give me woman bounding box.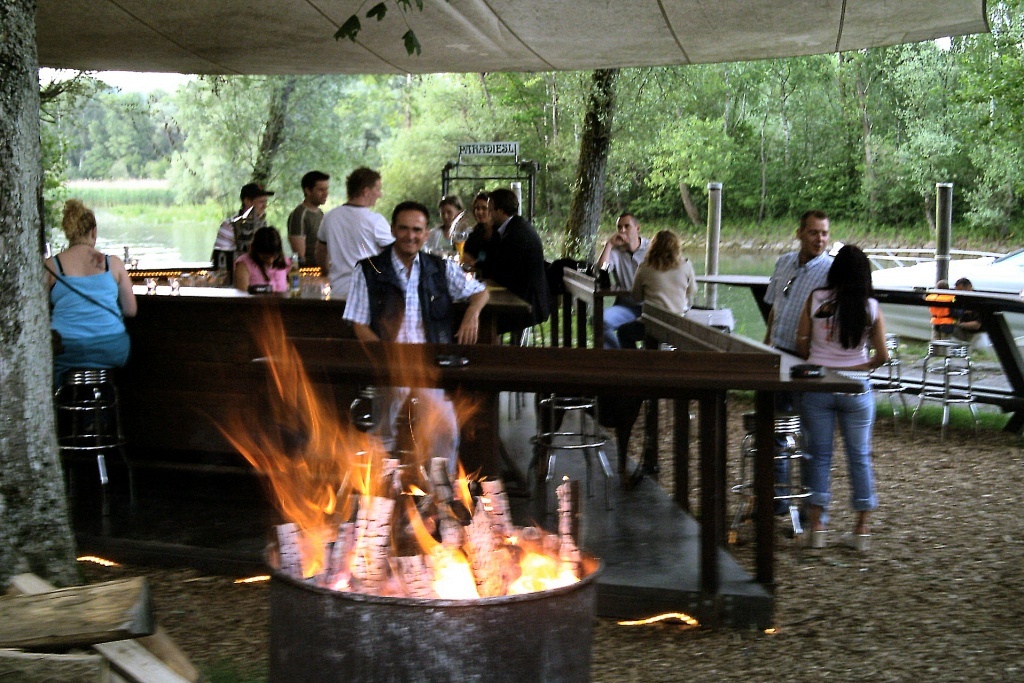
(429,196,464,252).
